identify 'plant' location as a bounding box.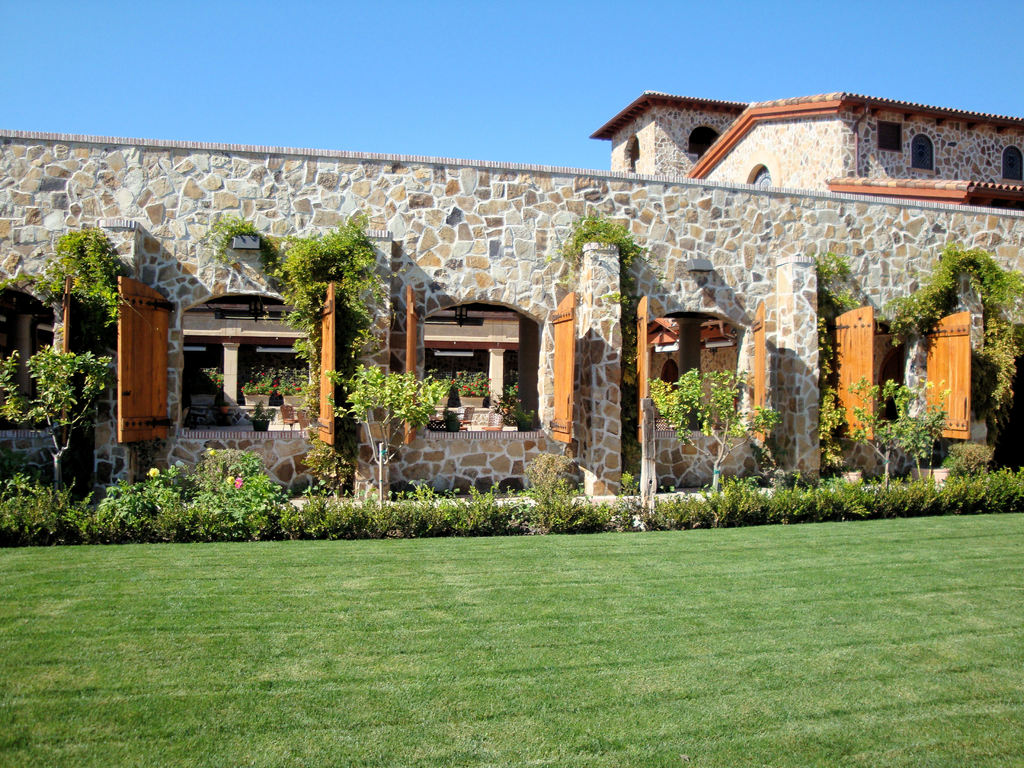
region(941, 444, 993, 478).
